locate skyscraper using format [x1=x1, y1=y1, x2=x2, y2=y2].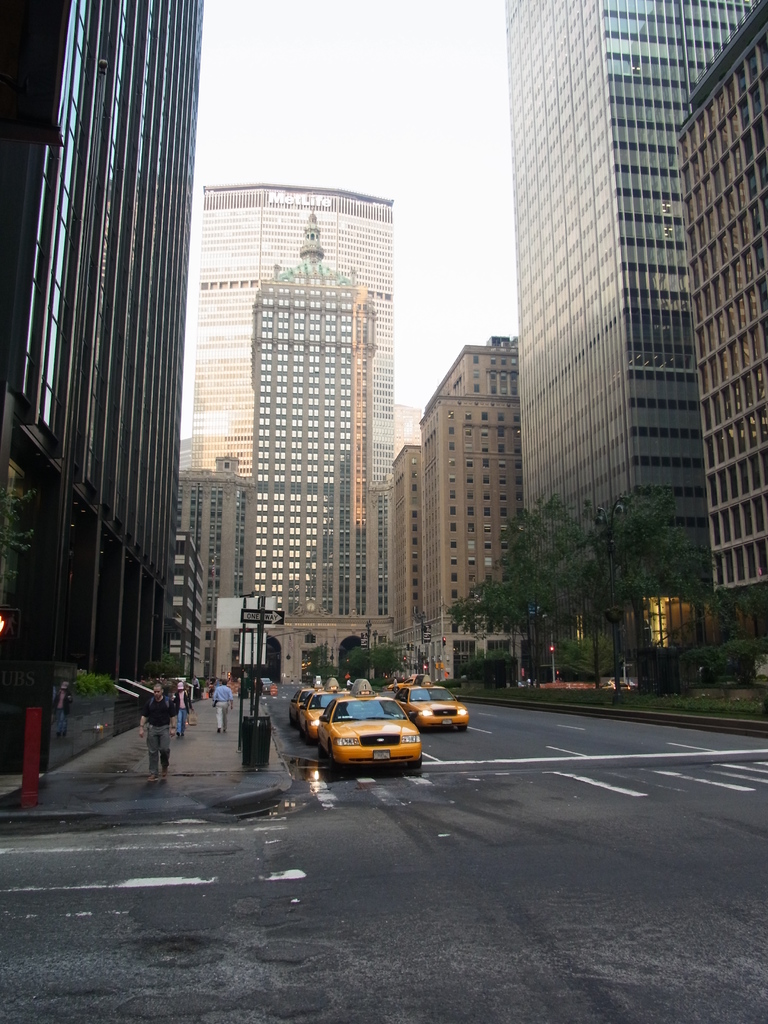
[x1=177, y1=204, x2=411, y2=705].
